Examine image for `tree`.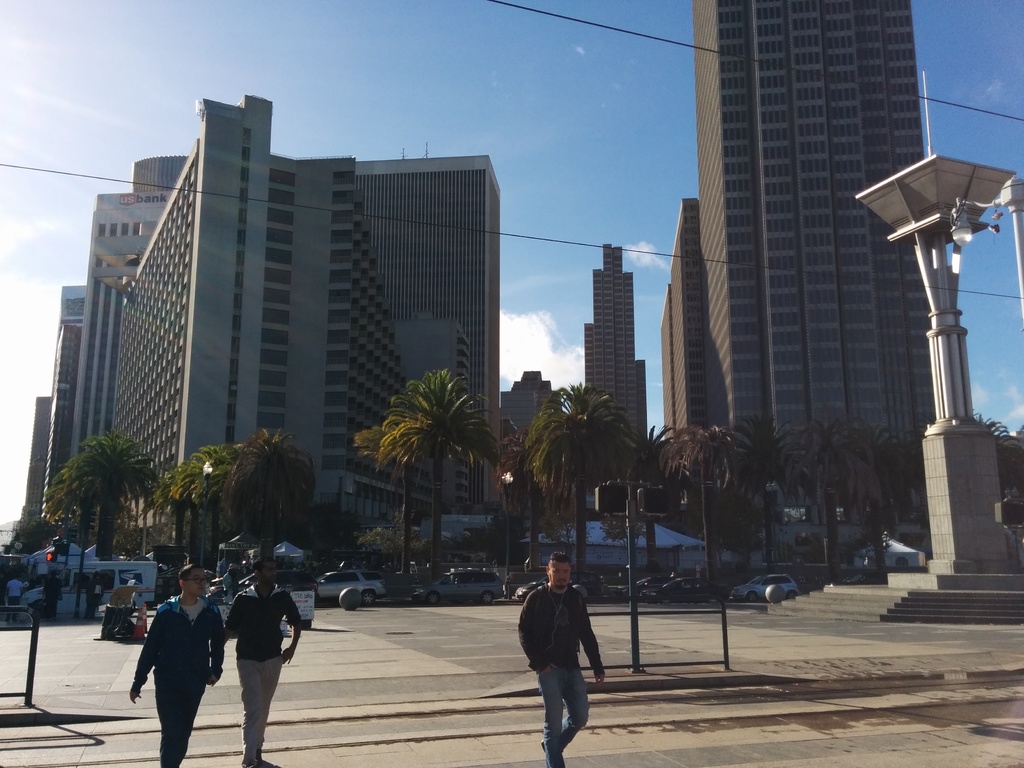
Examination result: locate(501, 428, 526, 577).
